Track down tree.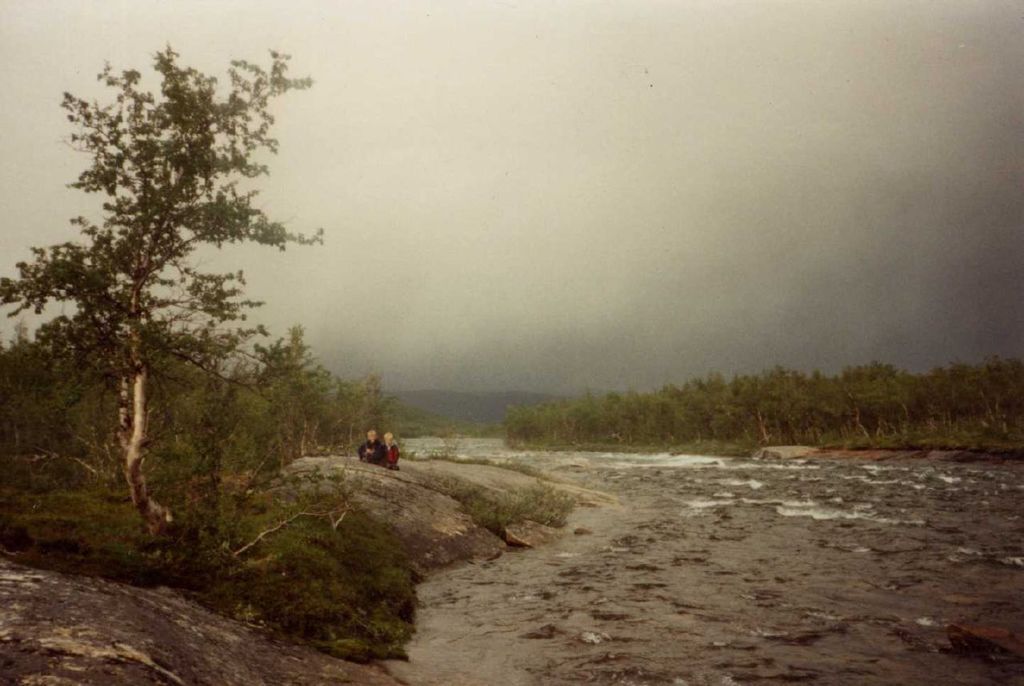
Tracked to [983, 361, 1007, 440].
